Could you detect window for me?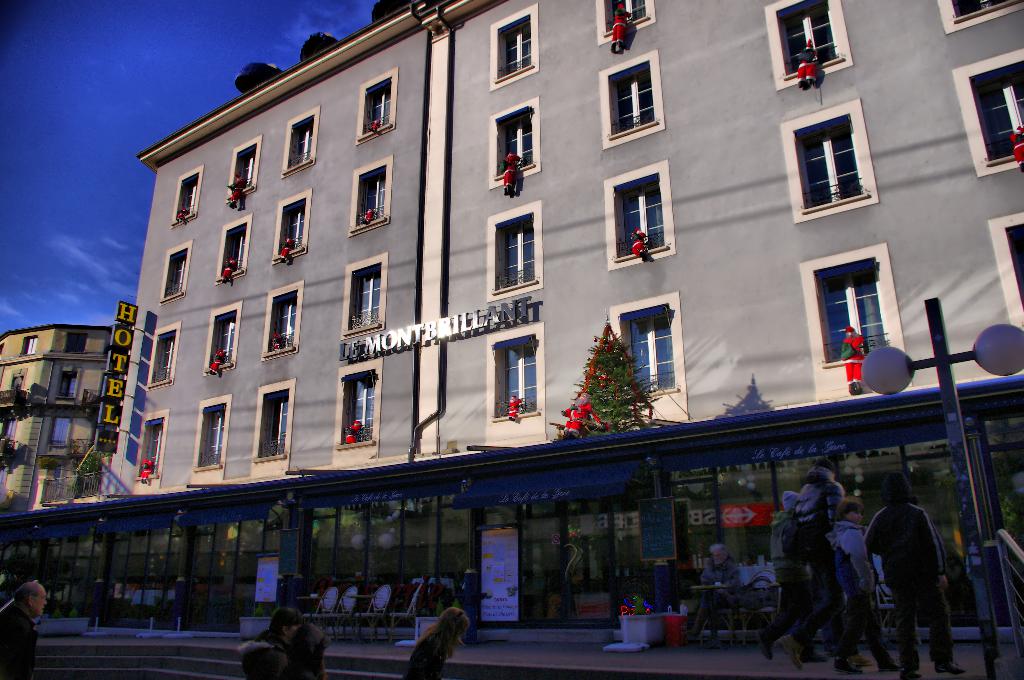
Detection result: <box>228,133,263,198</box>.
